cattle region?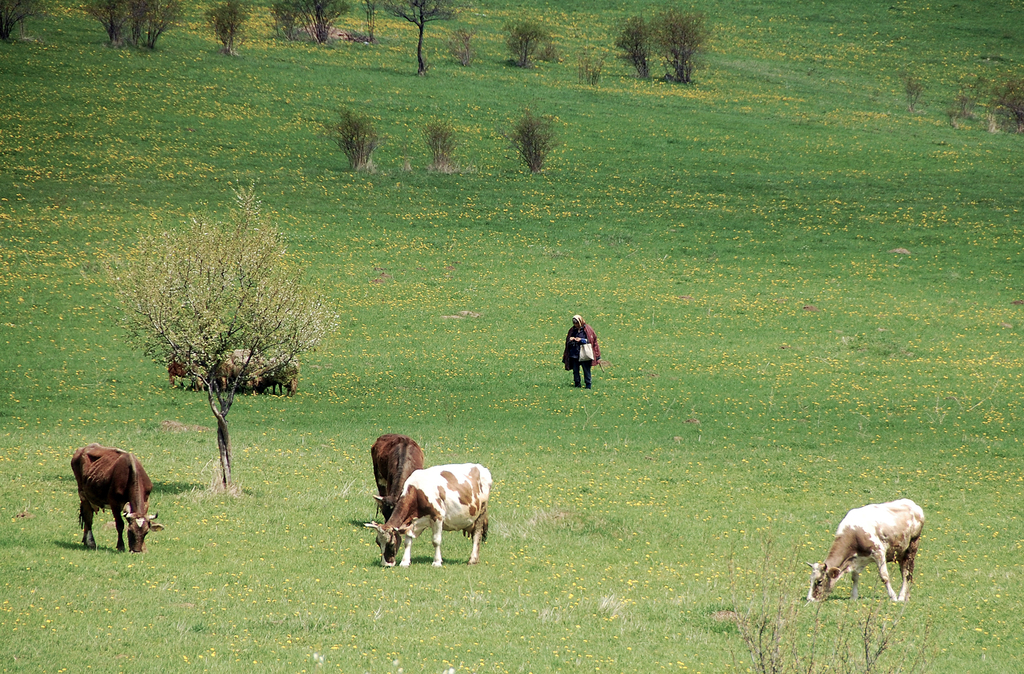
x1=68, y1=439, x2=163, y2=552
